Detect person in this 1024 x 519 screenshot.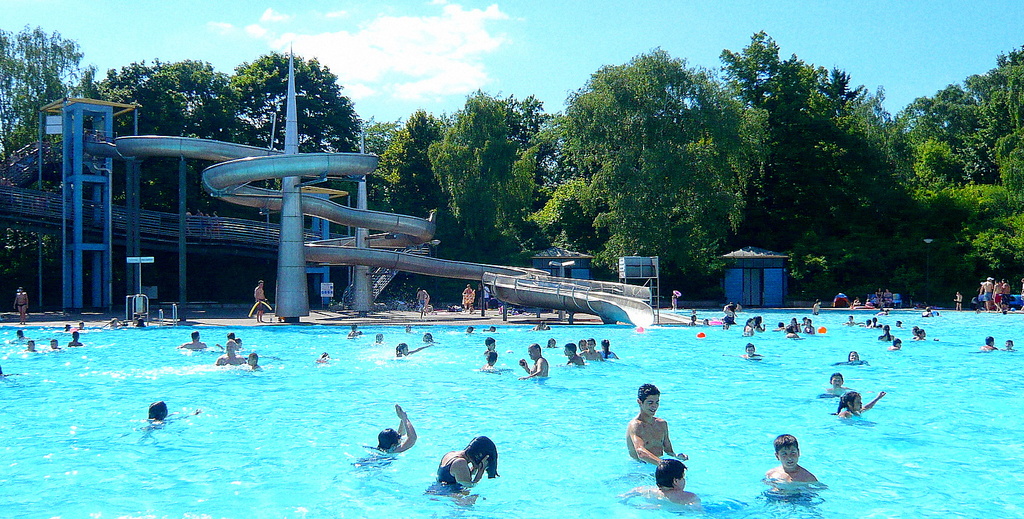
Detection: bbox(762, 429, 819, 488).
